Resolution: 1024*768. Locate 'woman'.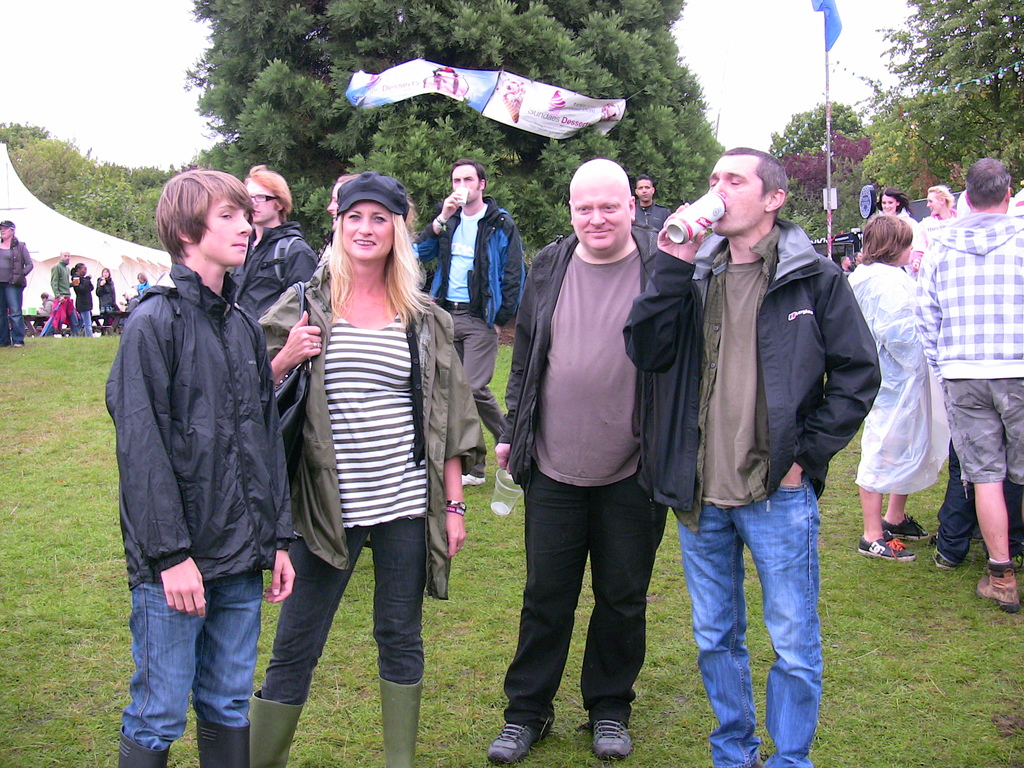
[left=253, top=170, right=487, bottom=767].
